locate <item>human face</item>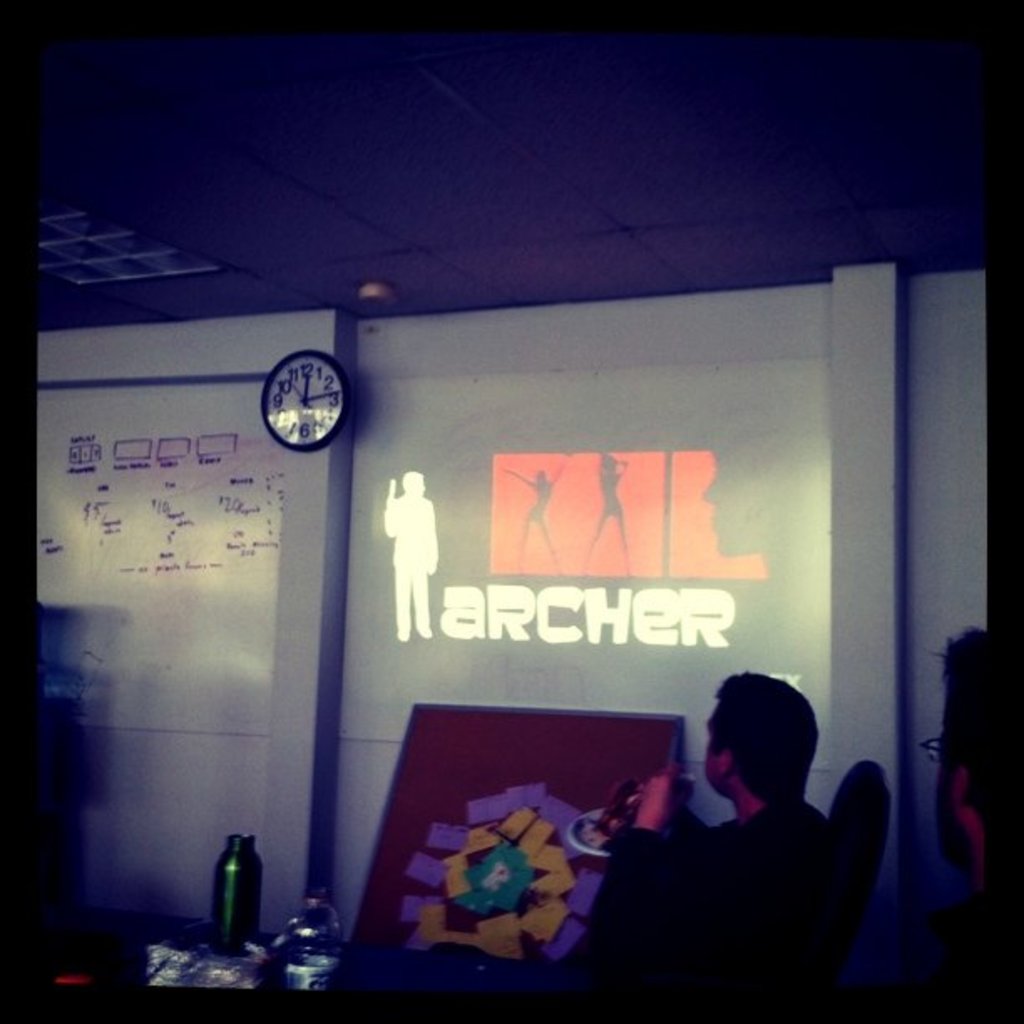
<region>930, 731, 957, 842</region>
